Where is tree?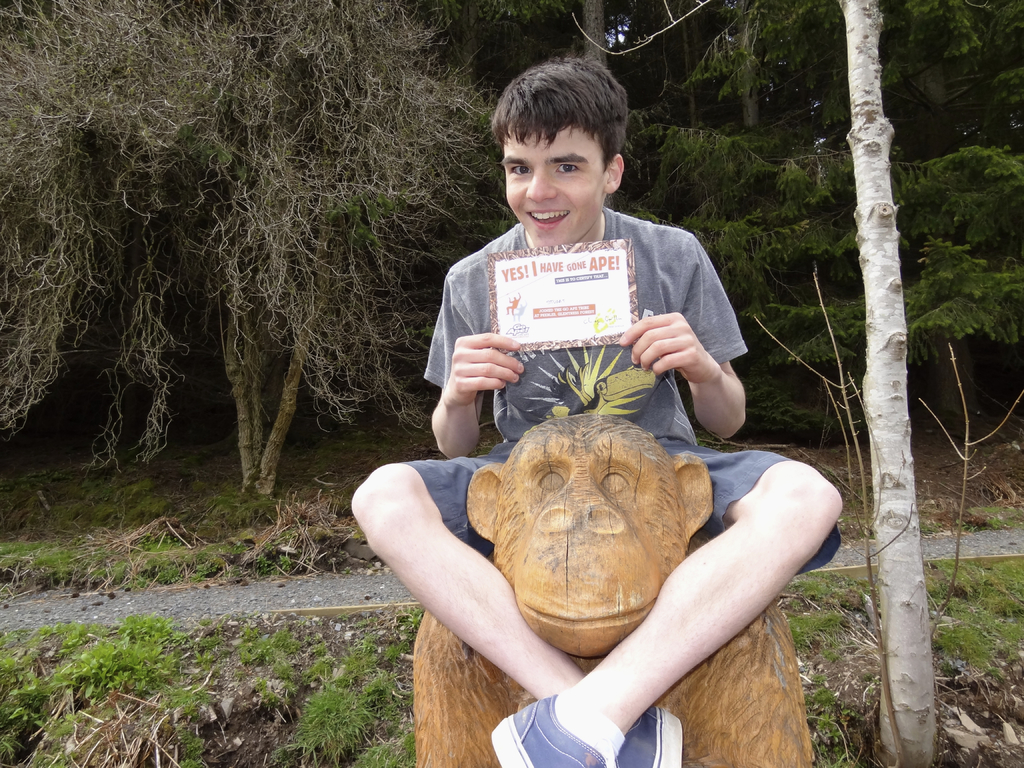
[left=0, top=0, right=499, bottom=495].
